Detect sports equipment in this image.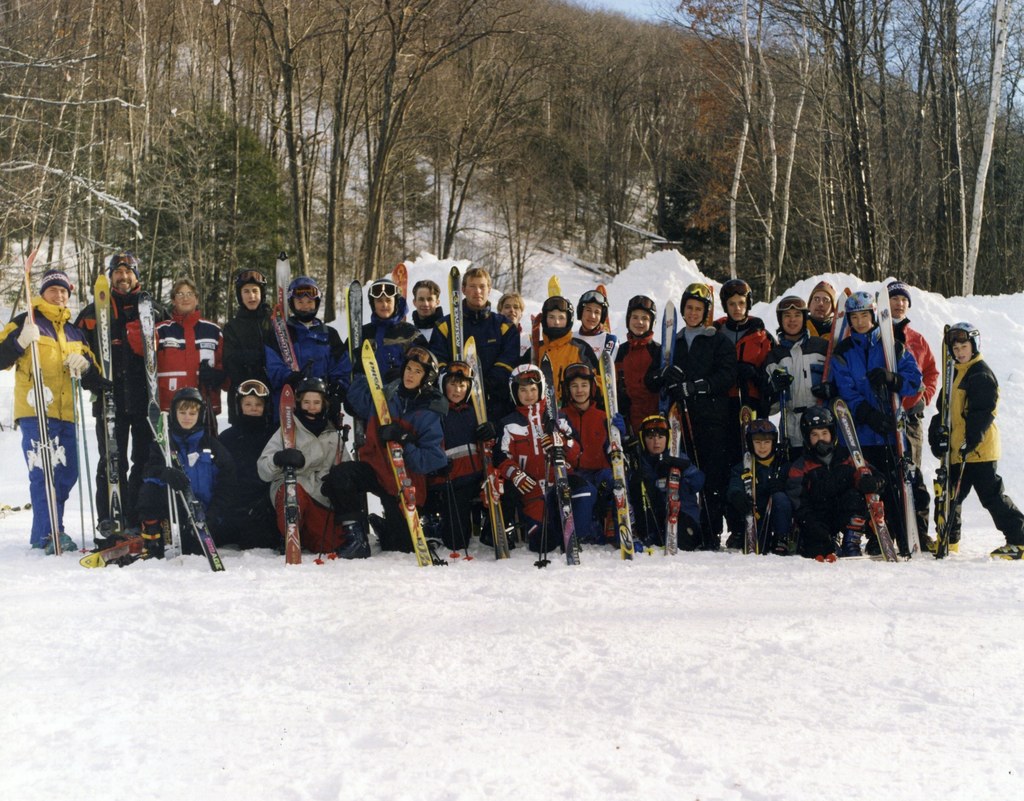
Detection: <region>544, 296, 566, 335</region>.
